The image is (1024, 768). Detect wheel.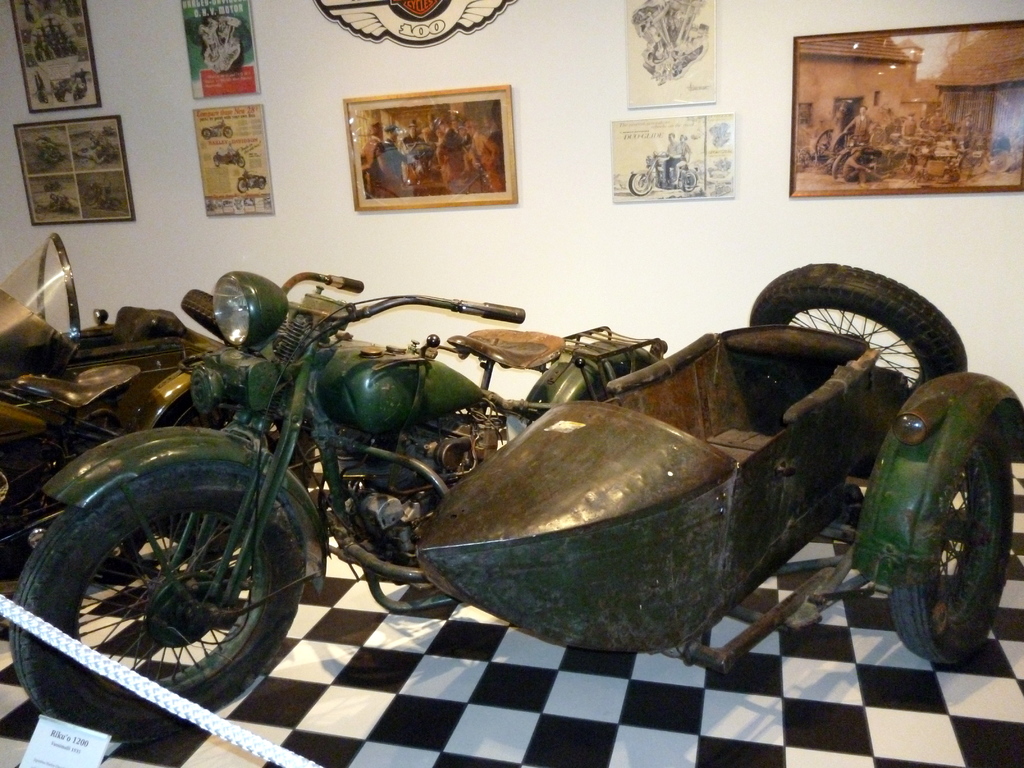
Detection: rect(24, 437, 312, 698).
